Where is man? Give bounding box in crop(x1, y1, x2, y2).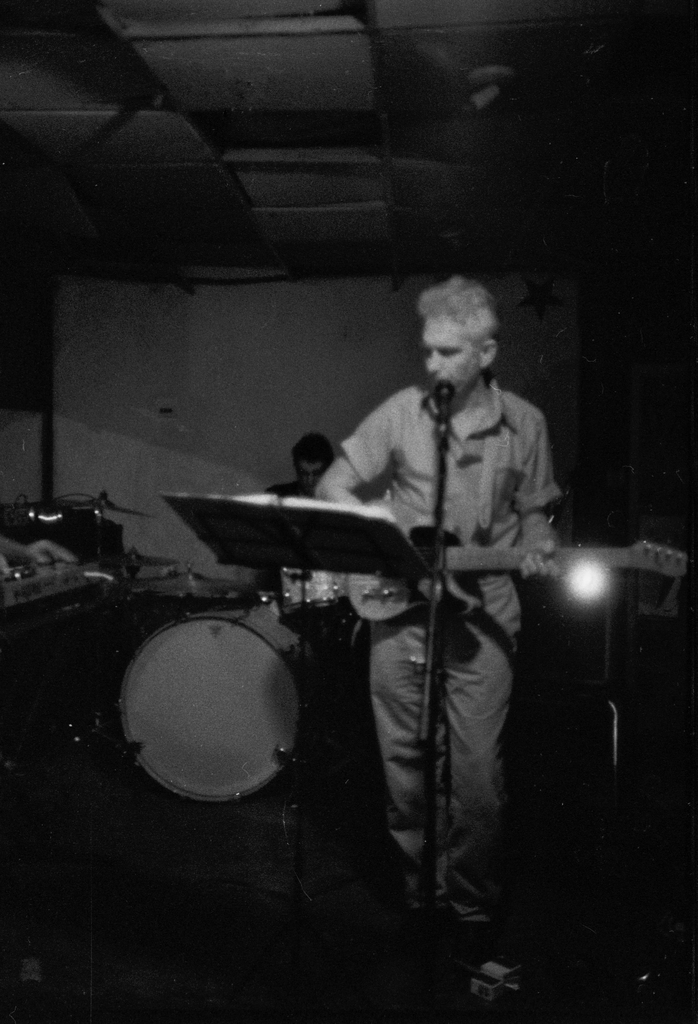
crop(305, 273, 577, 1023).
